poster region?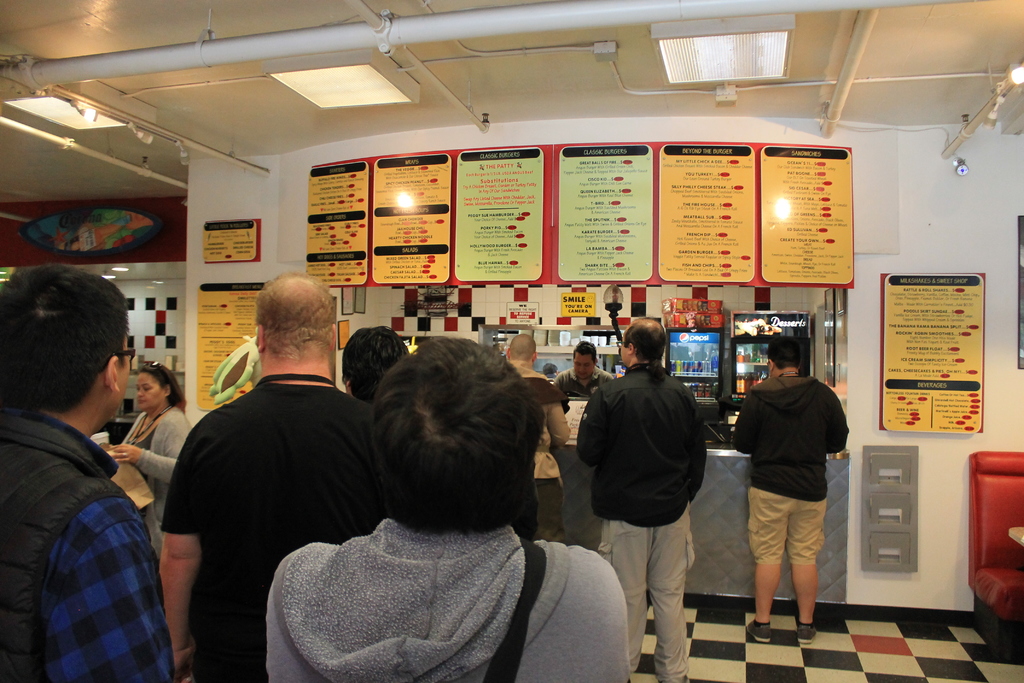
(left=304, top=161, right=370, bottom=283)
